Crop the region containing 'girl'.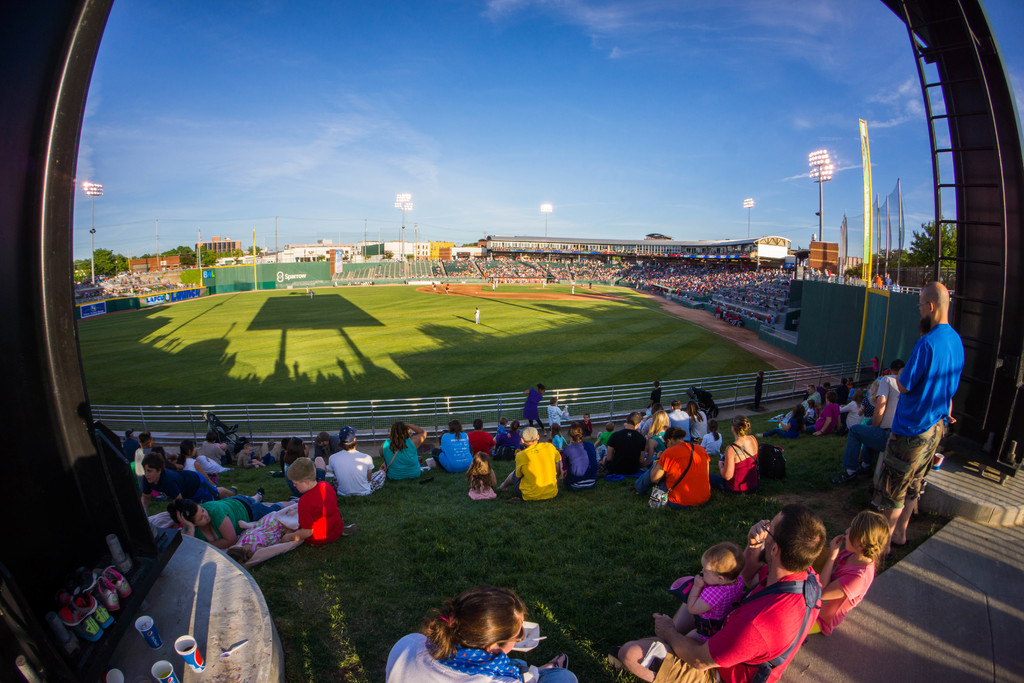
Crop region: pyautogui.locateOnScreen(803, 395, 816, 418).
